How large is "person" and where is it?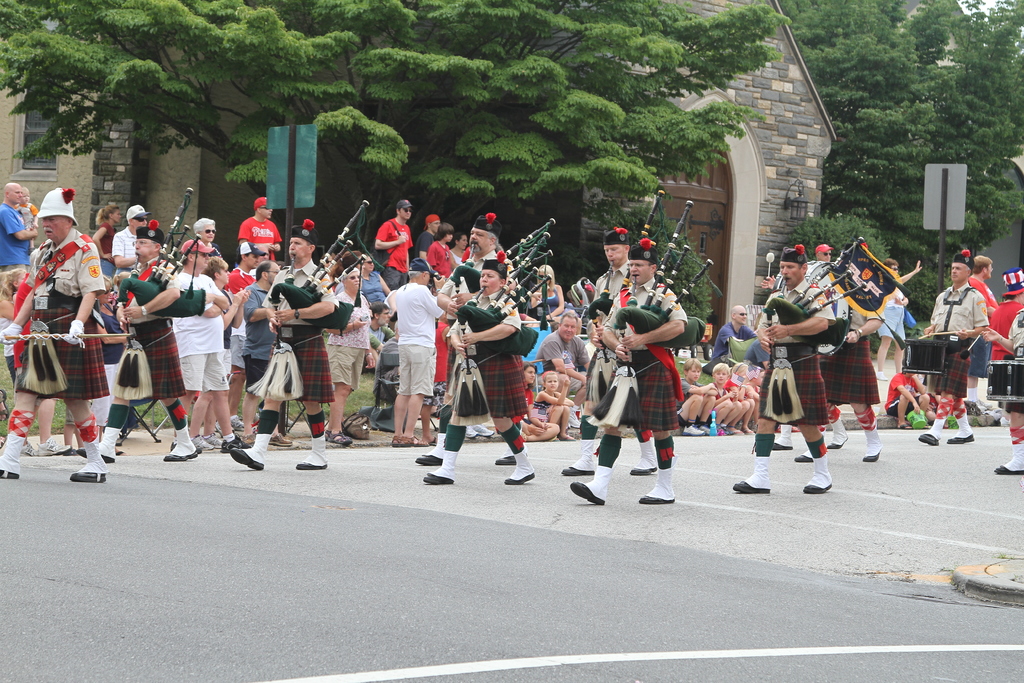
Bounding box: bbox(0, 189, 111, 481).
